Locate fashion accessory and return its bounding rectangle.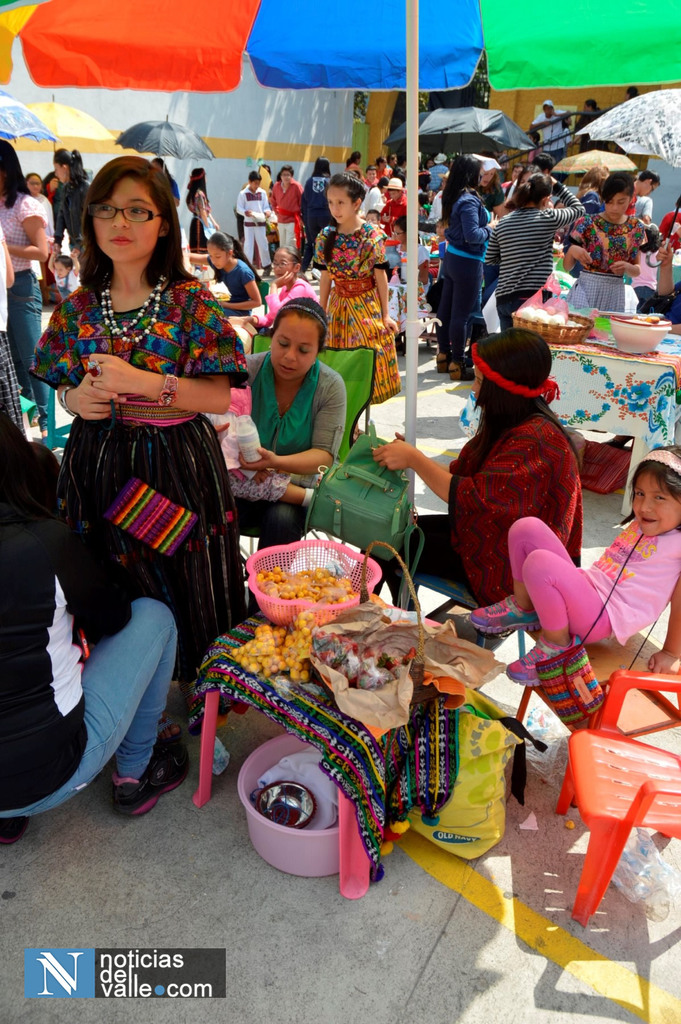
crop(505, 630, 584, 681).
